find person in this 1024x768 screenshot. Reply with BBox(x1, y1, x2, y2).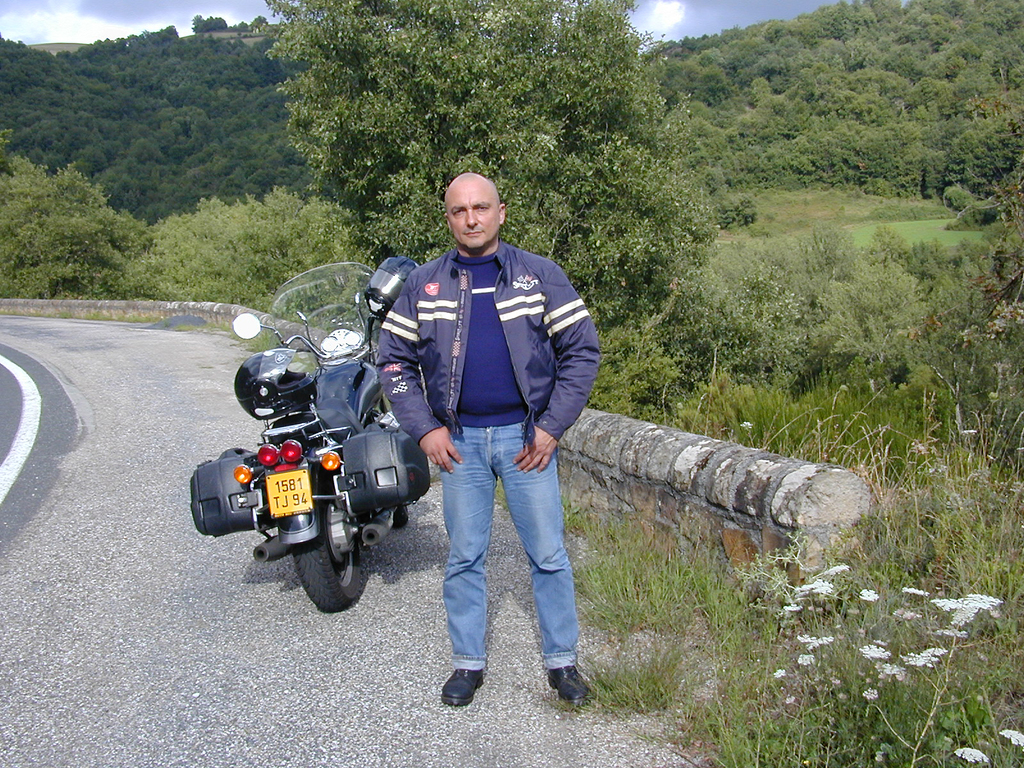
BBox(374, 172, 607, 703).
